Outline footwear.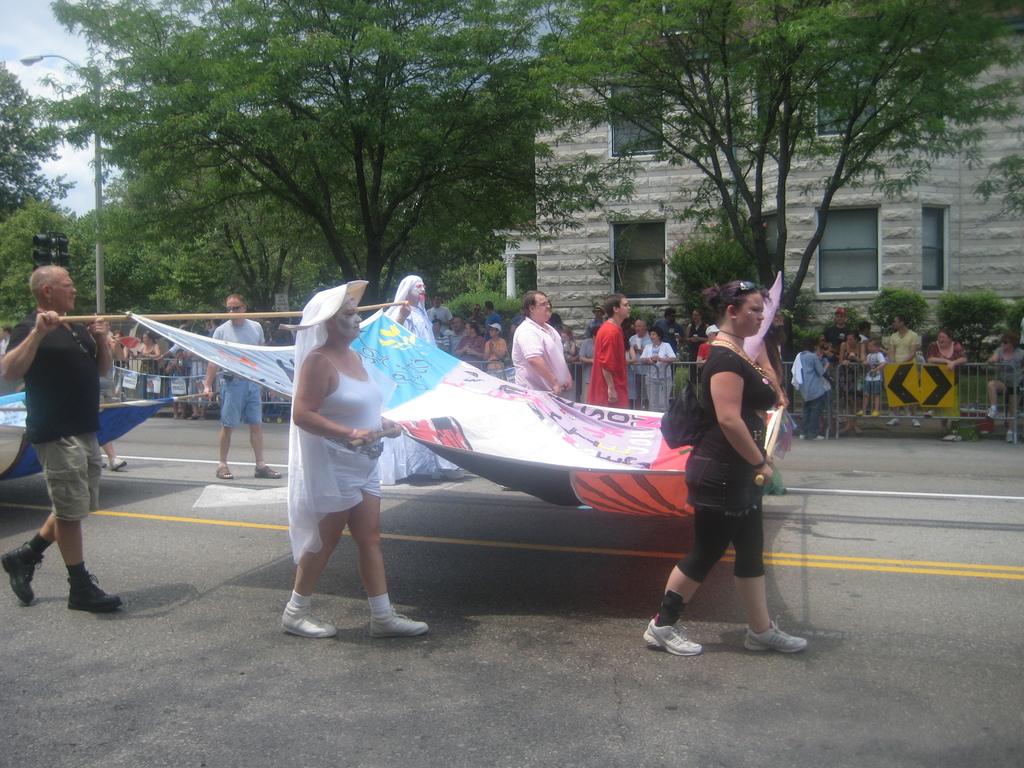
Outline: {"x1": 67, "y1": 569, "x2": 124, "y2": 614}.
